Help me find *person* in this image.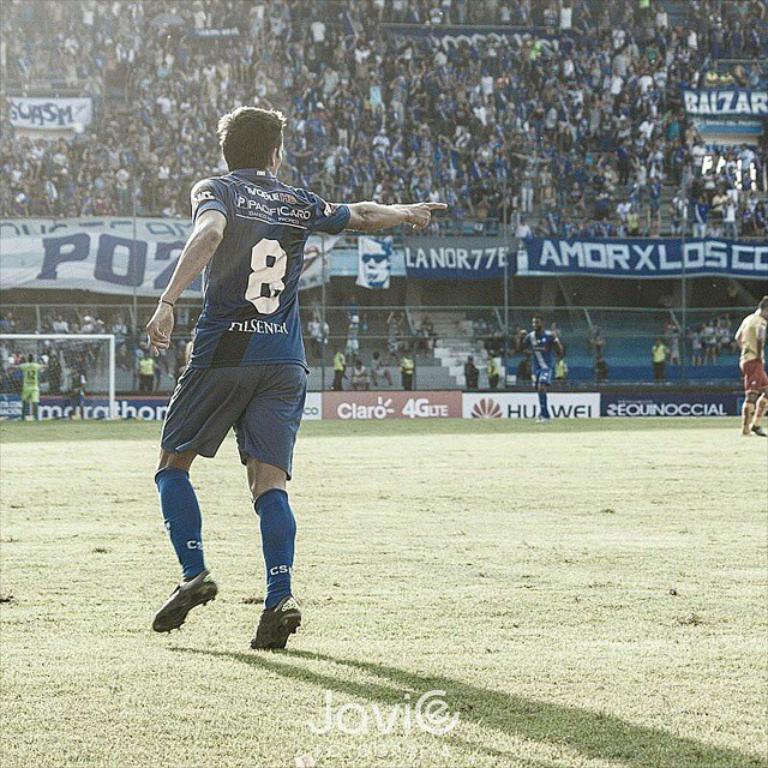
Found it: BBox(354, 232, 397, 287).
